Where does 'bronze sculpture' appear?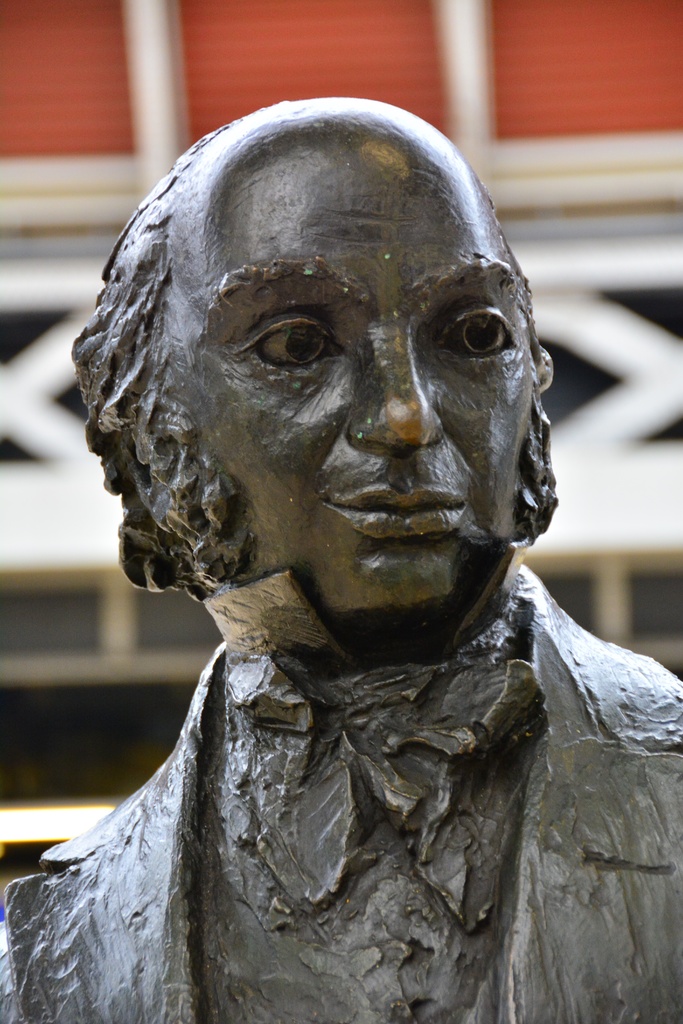
Appears at (x1=7, y1=63, x2=654, y2=1023).
